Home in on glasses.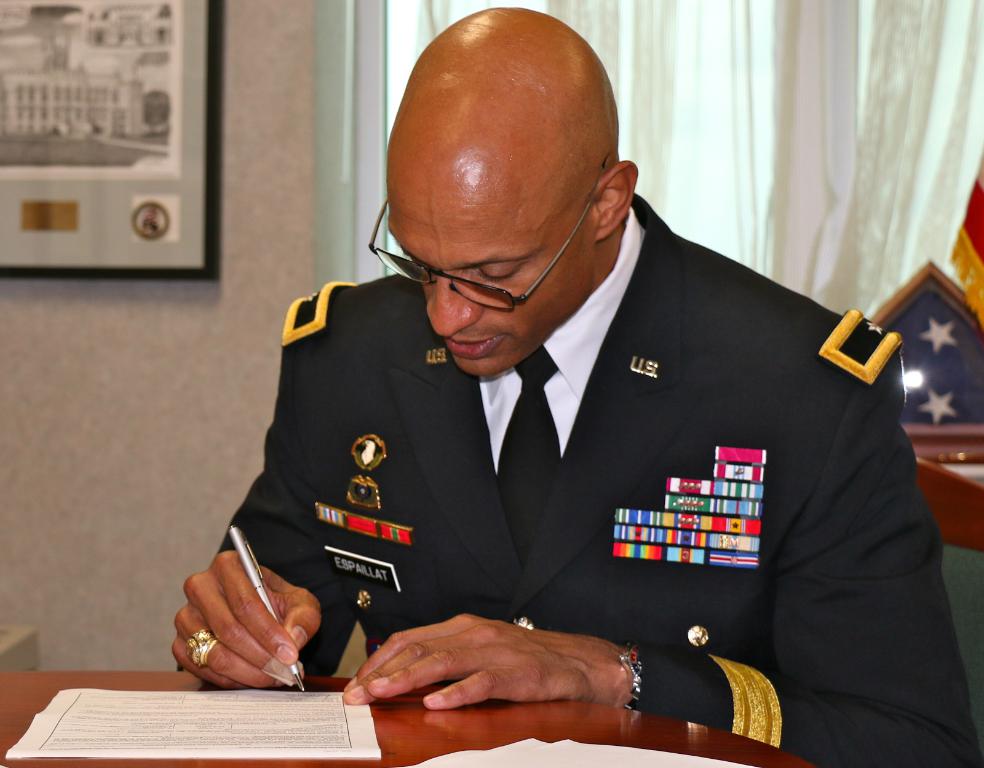
Homed in at x1=363 y1=146 x2=614 y2=320.
